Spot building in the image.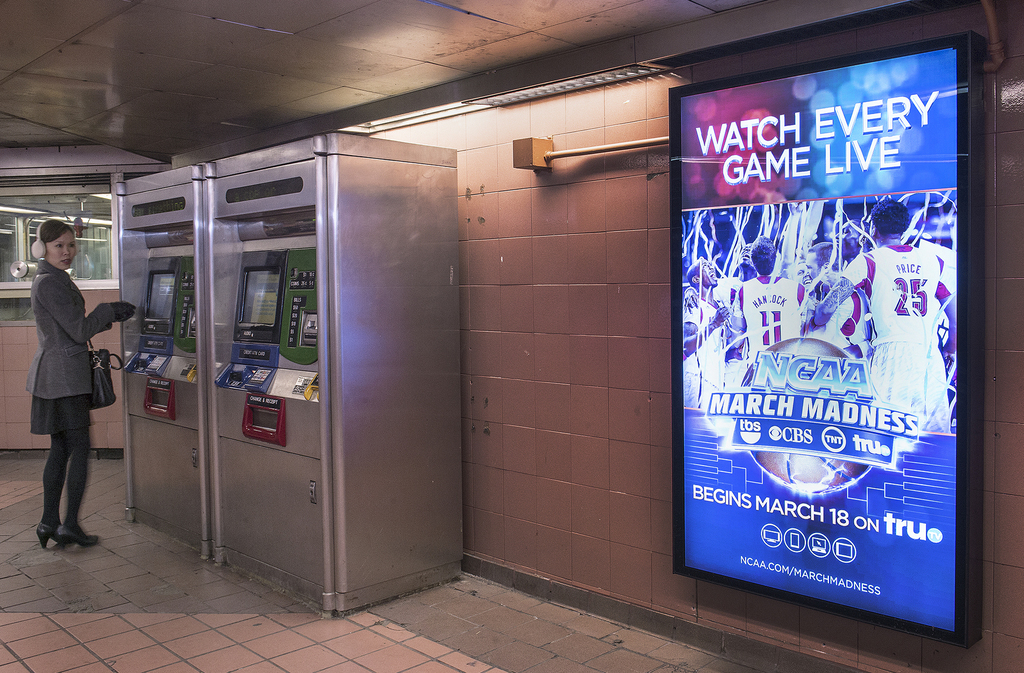
building found at <box>0,0,1023,672</box>.
